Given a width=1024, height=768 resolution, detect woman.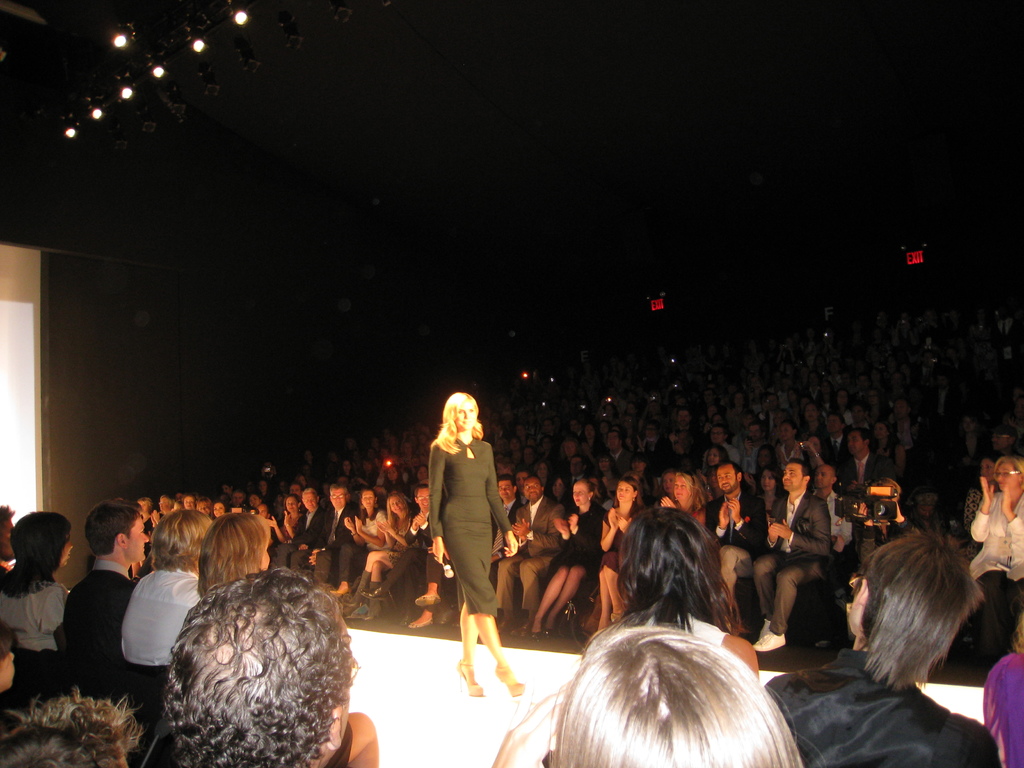
<region>610, 508, 764, 678</region>.
